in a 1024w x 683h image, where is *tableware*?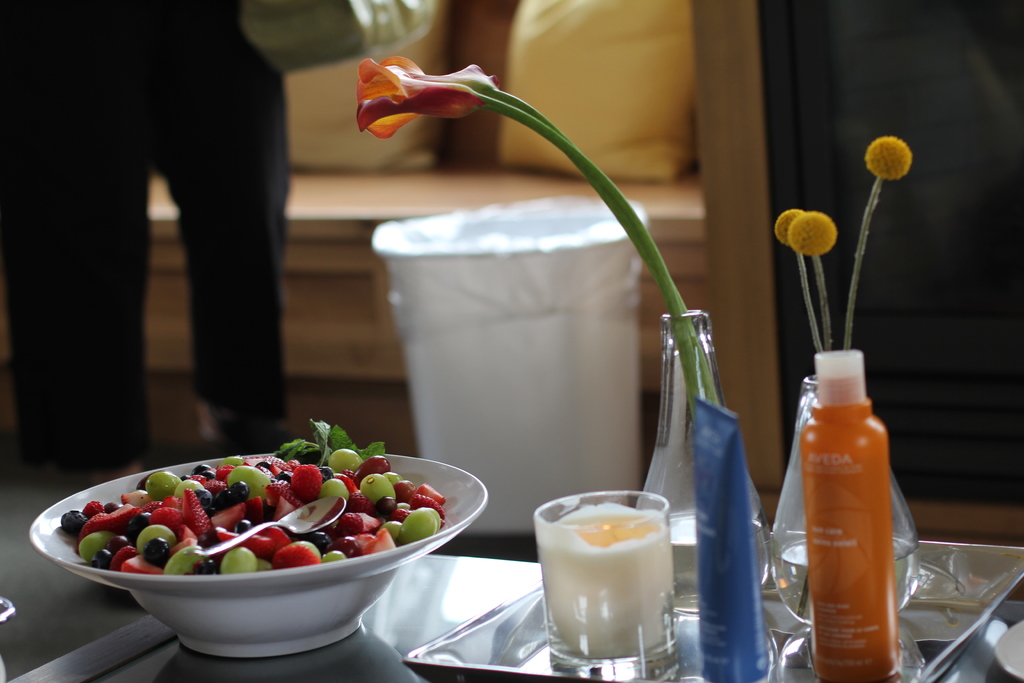
BBox(397, 520, 1023, 682).
